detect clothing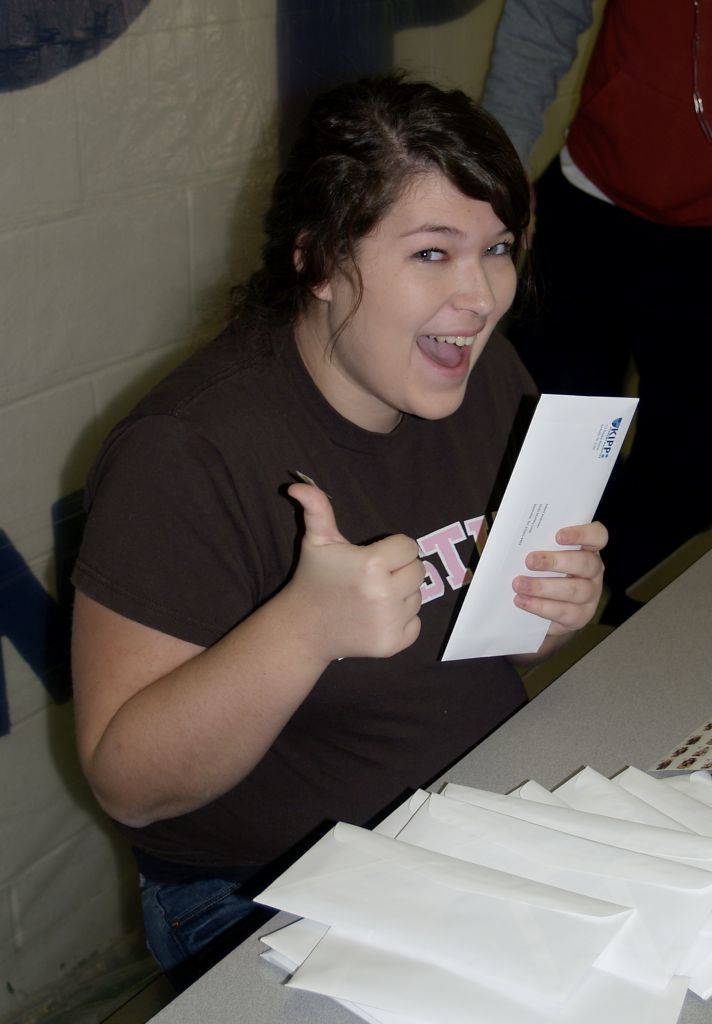
region(75, 274, 589, 778)
